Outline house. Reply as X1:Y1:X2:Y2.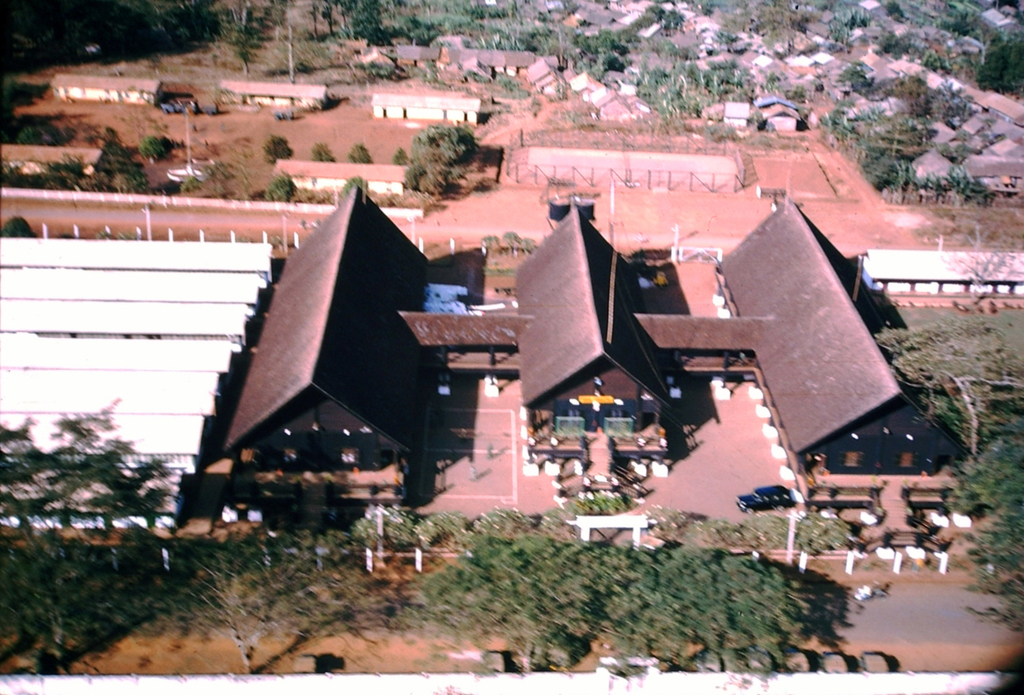
371:89:483:125.
